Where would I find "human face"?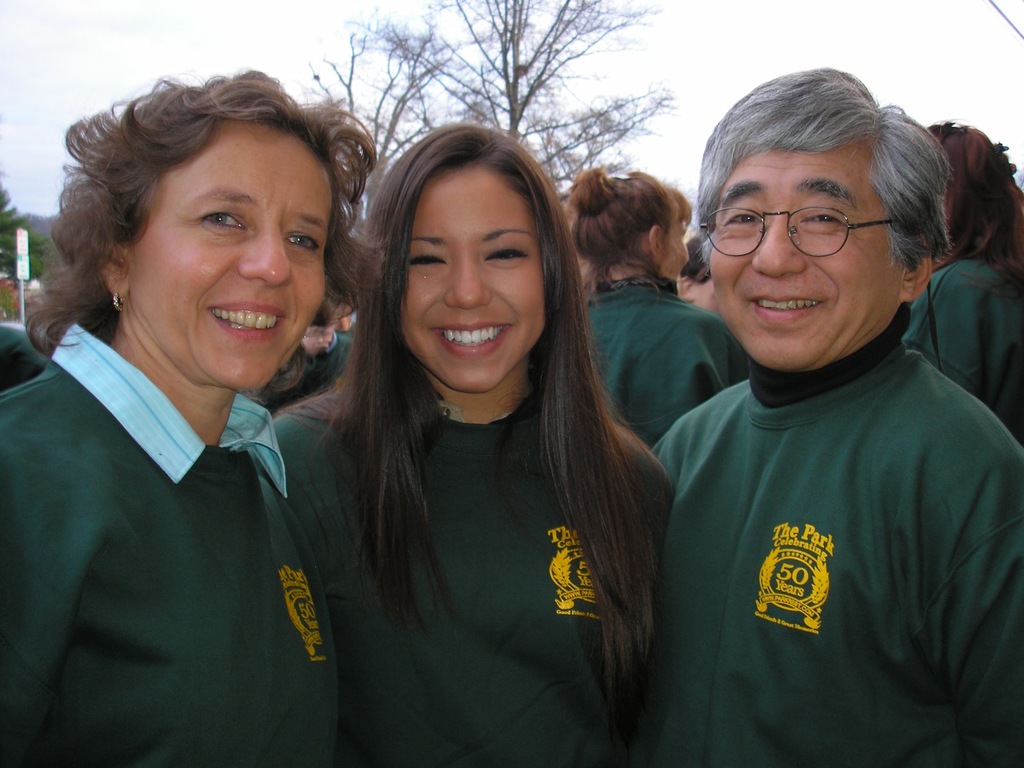
At (127,125,337,394).
